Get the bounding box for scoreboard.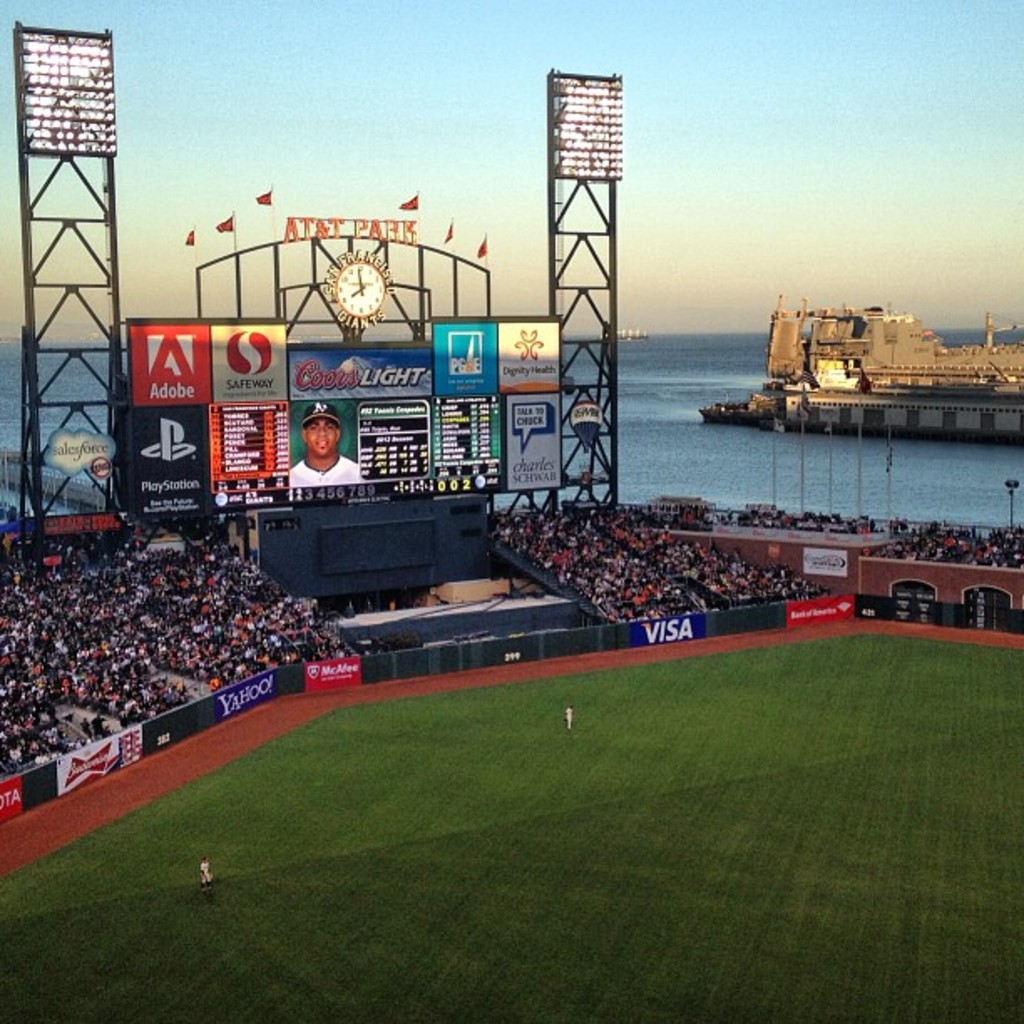
<box>102,254,592,545</box>.
